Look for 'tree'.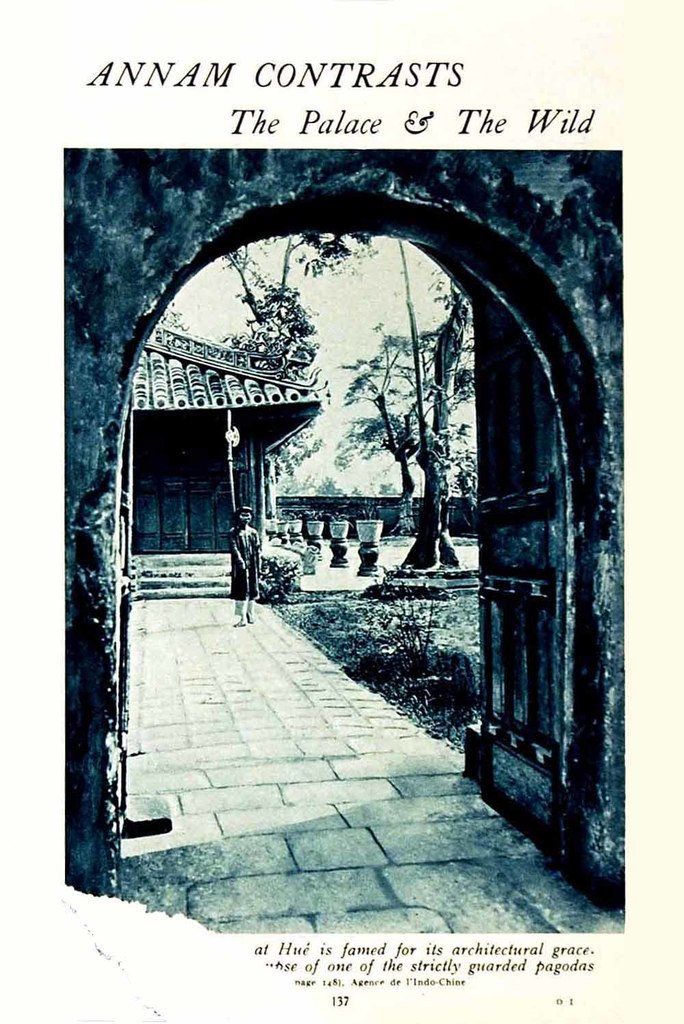
Found: locate(340, 269, 477, 575).
